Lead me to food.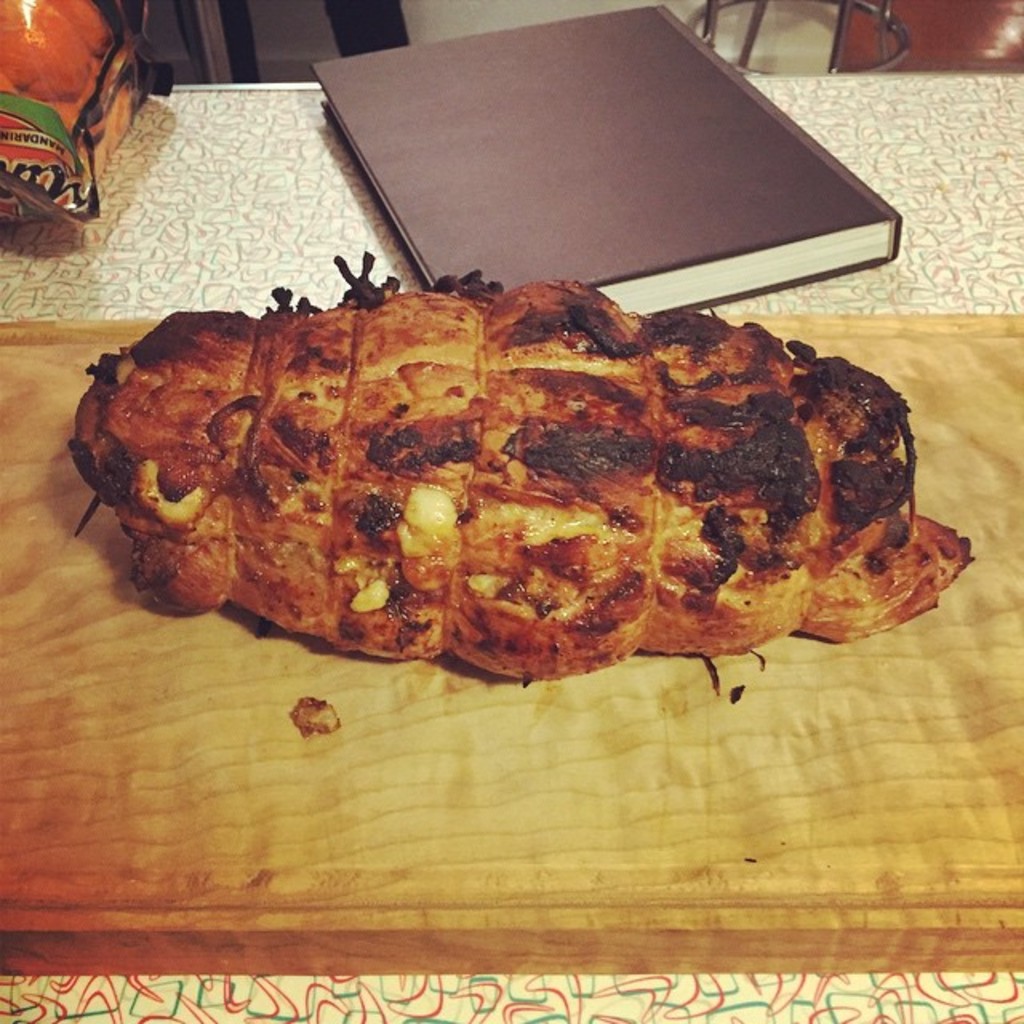
Lead to box=[0, 0, 123, 160].
